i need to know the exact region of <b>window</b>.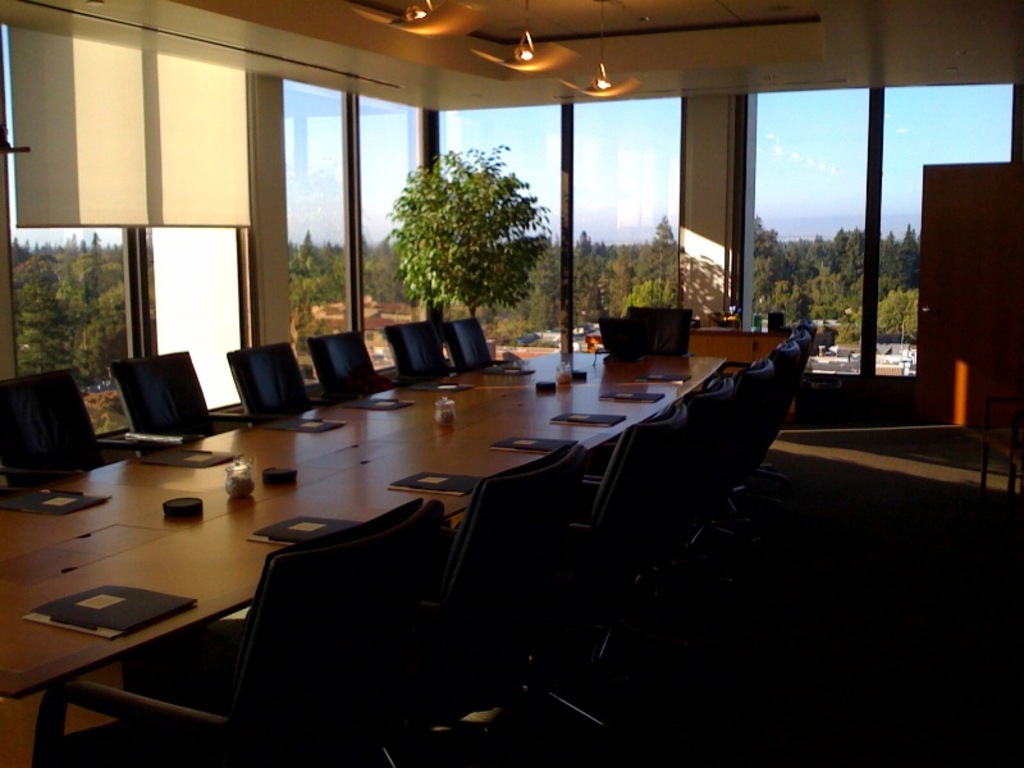
Region: [436, 93, 681, 356].
